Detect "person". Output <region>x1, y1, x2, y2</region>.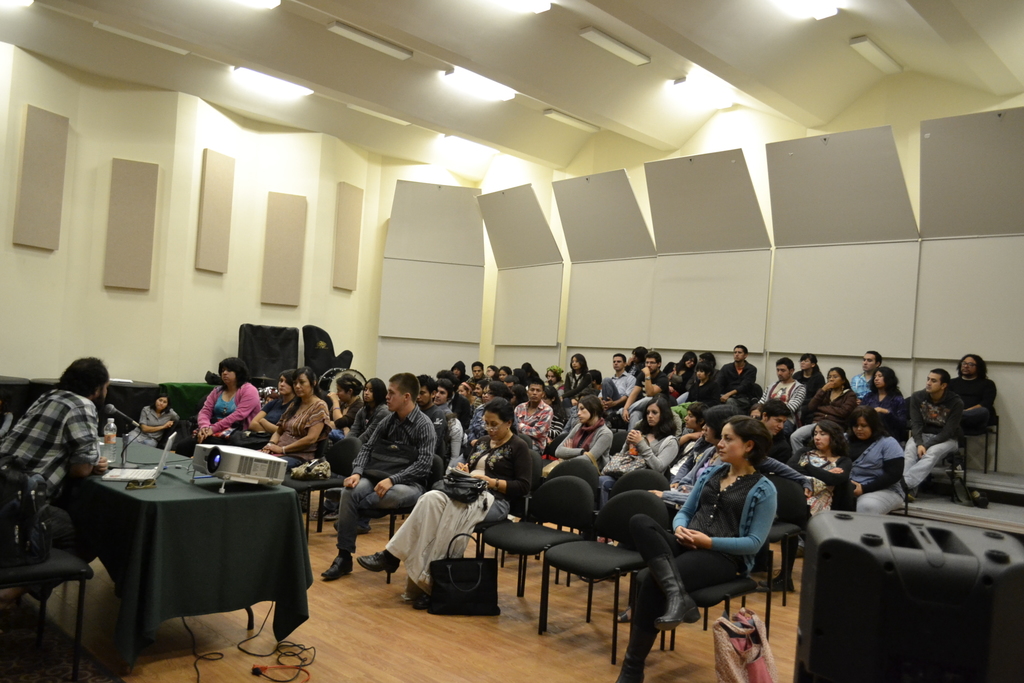
<region>412, 372, 461, 475</region>.
